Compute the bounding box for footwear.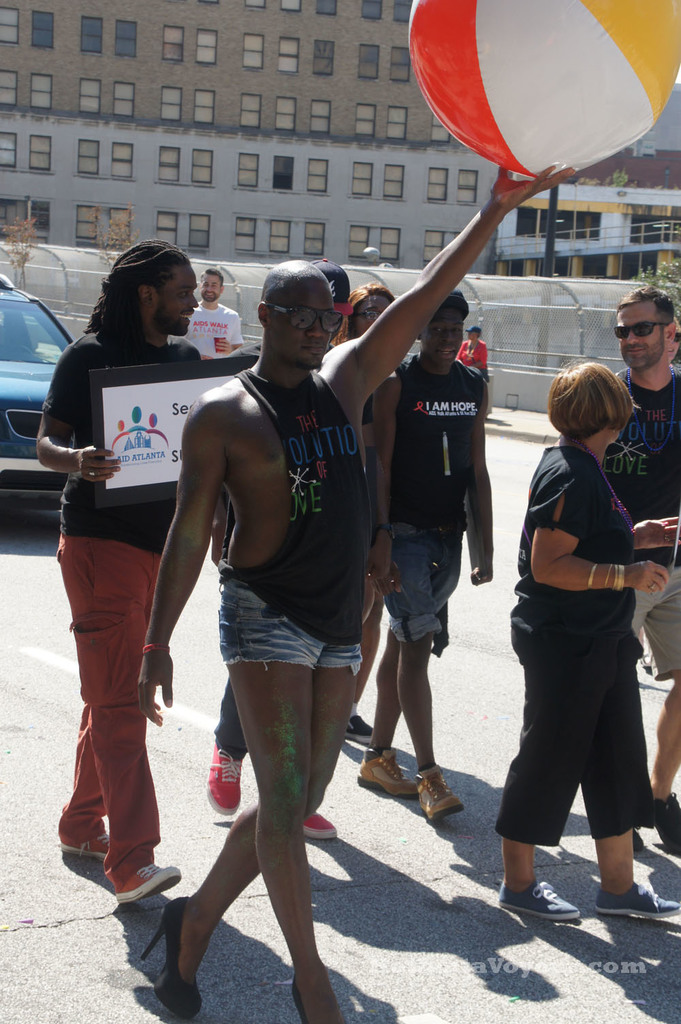
detection(495, 871, 585, 924).
